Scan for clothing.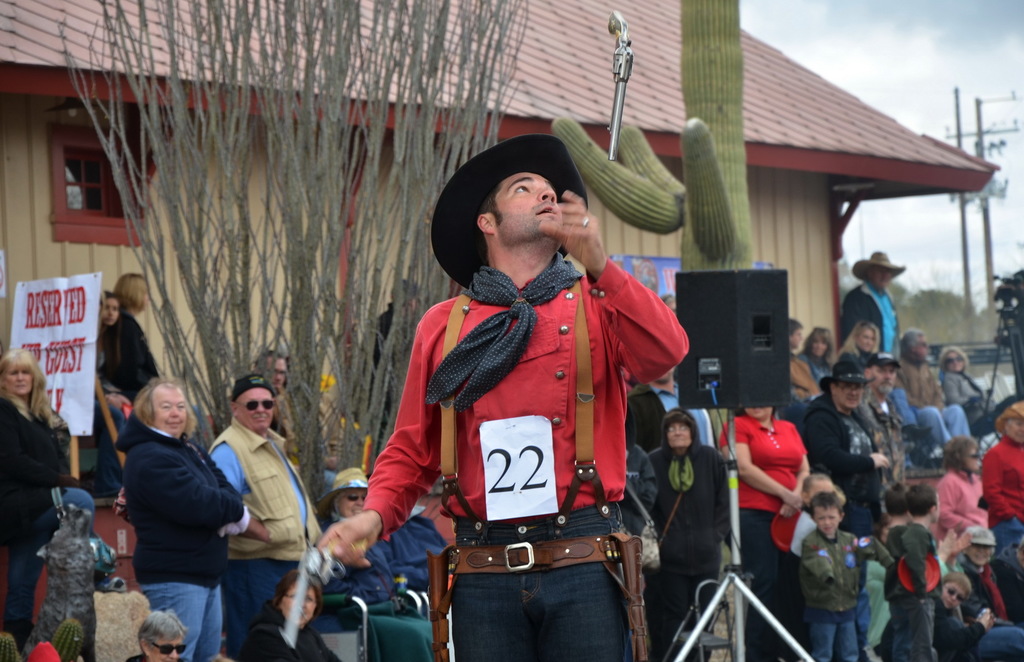
Scan result: BBox(884, 600, 933, 661).
